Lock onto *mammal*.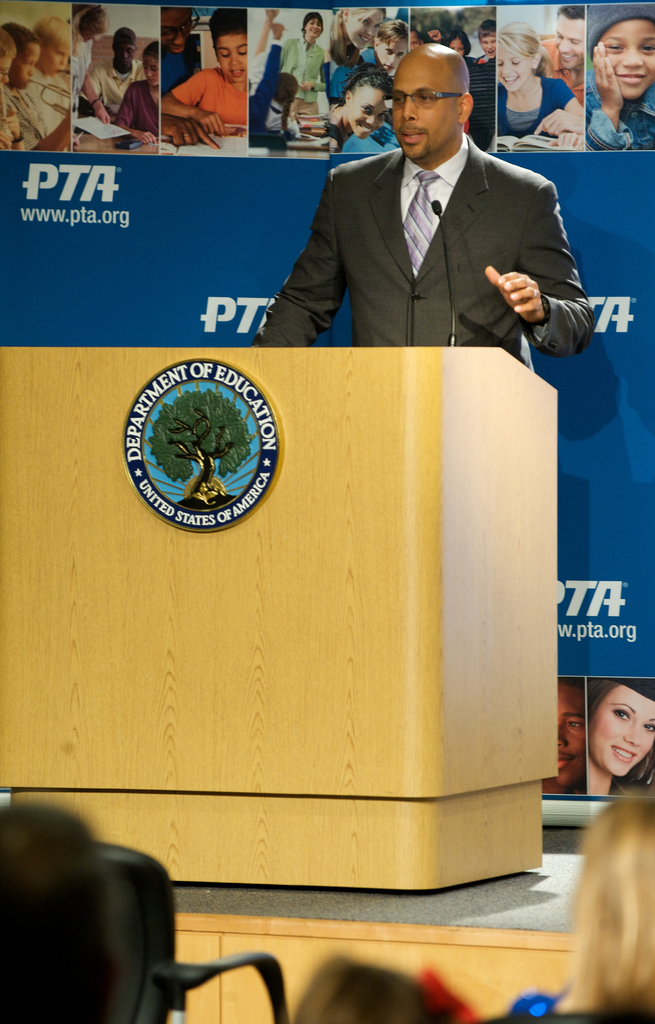
Locked: bbox=(535, 1, 586, 108).
